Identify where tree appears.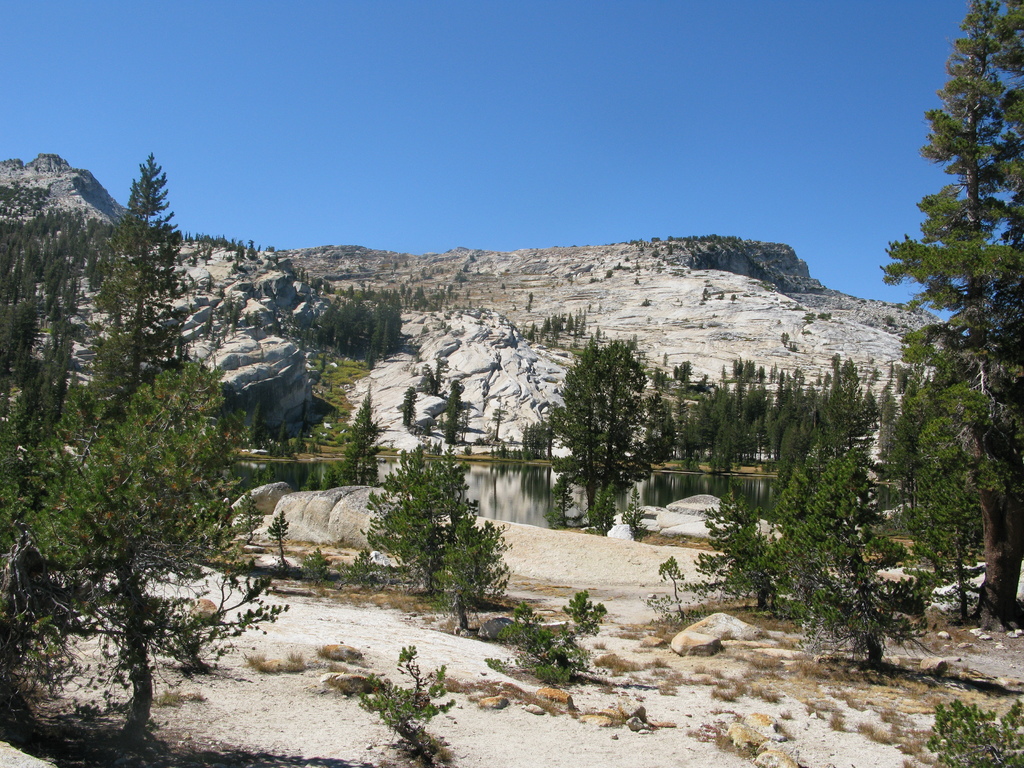
Appears at (left=357, top=430, right=503, bottom=618).
